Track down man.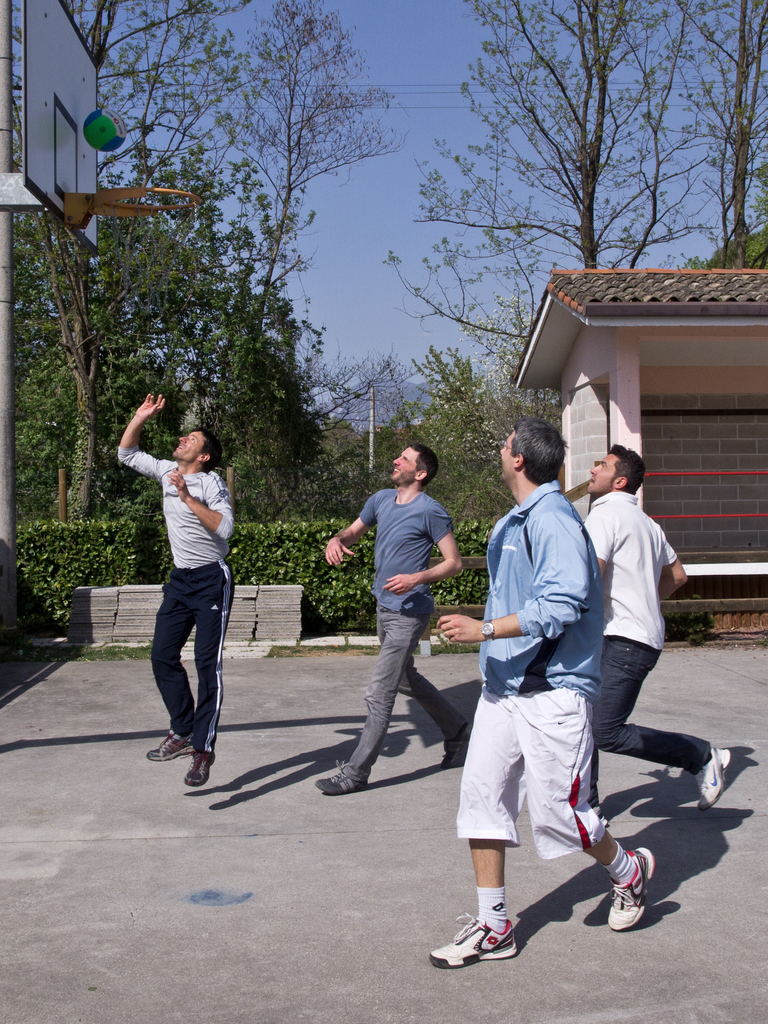
Tracked to 412,417,666,966.
